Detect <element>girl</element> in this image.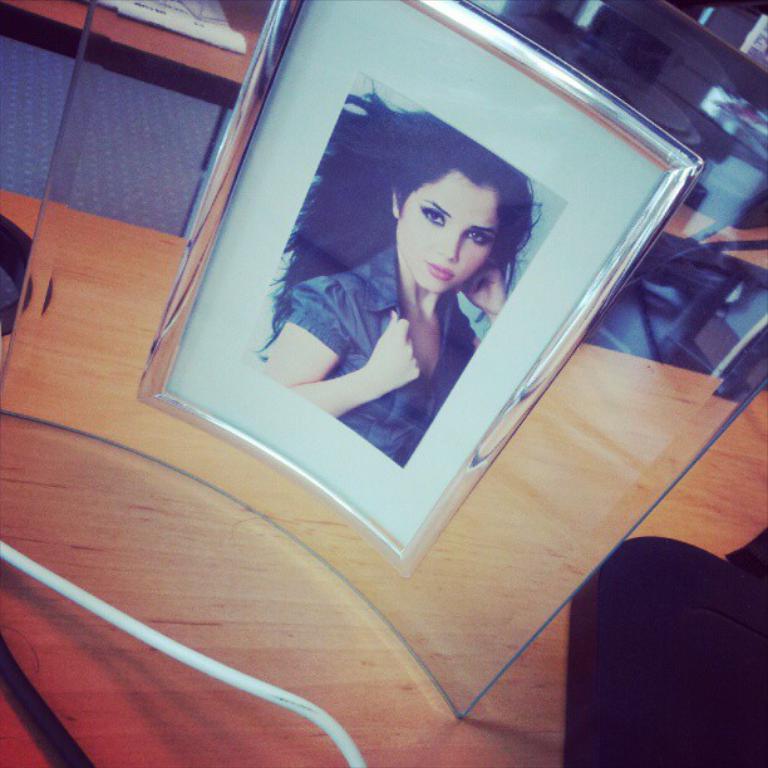
Detection: <box>235,78,532,471</box>.
